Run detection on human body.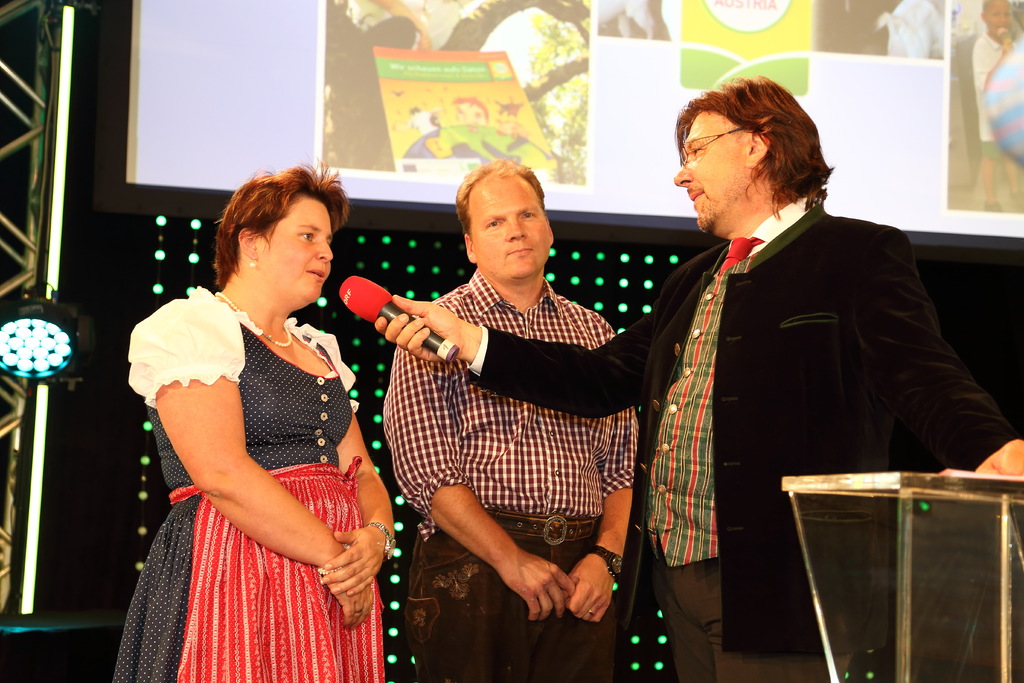
Result: <region>380, 270, 646, 682</region>.
